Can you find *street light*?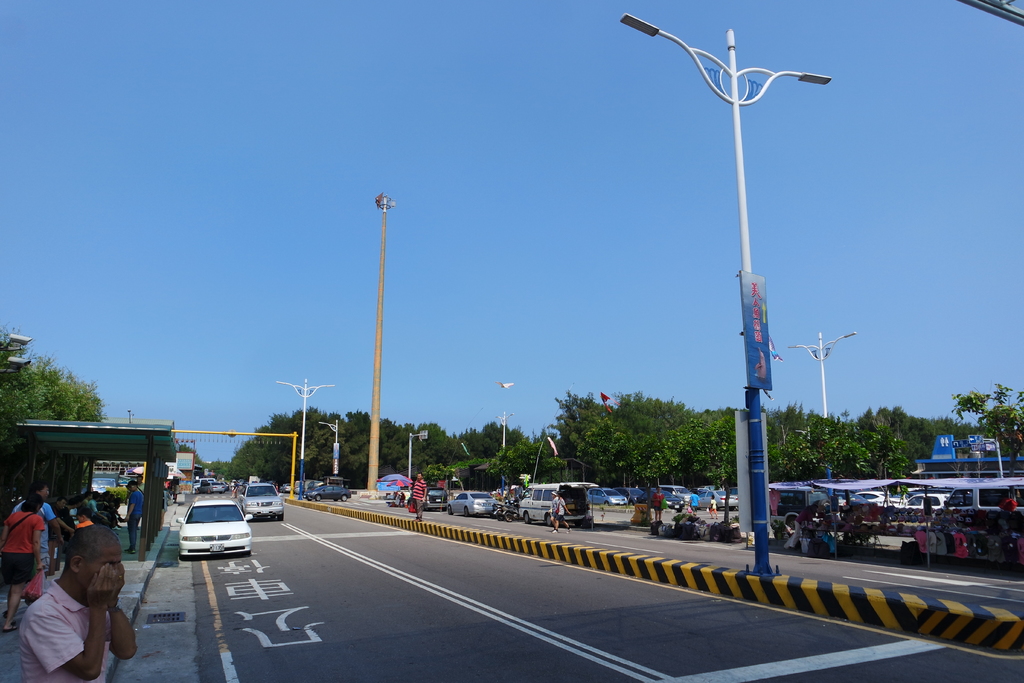
Yes, bounding box: box(794, 428, 810, 449).
